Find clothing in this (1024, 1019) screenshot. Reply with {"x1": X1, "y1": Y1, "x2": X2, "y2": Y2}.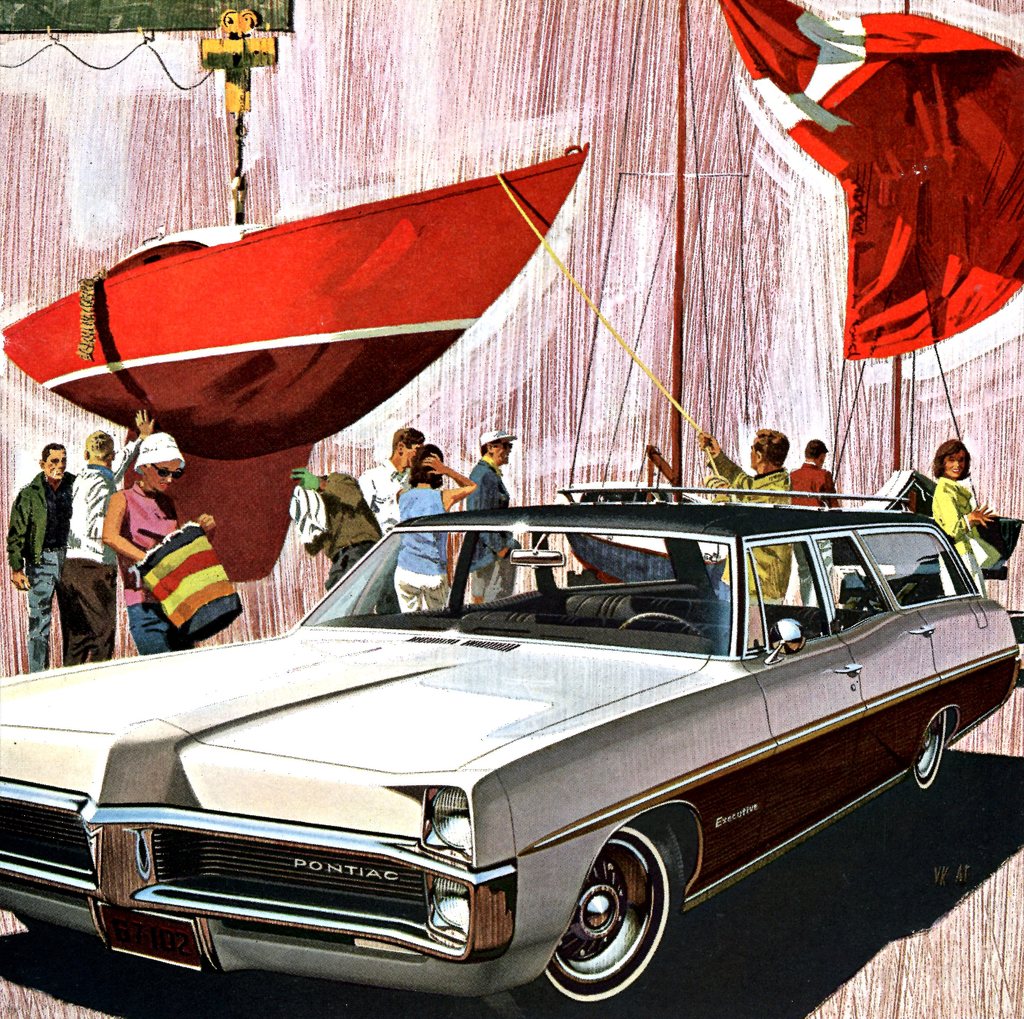
{"x1": 325, "y1": 475, "x2": 403, "y2": 616}.
